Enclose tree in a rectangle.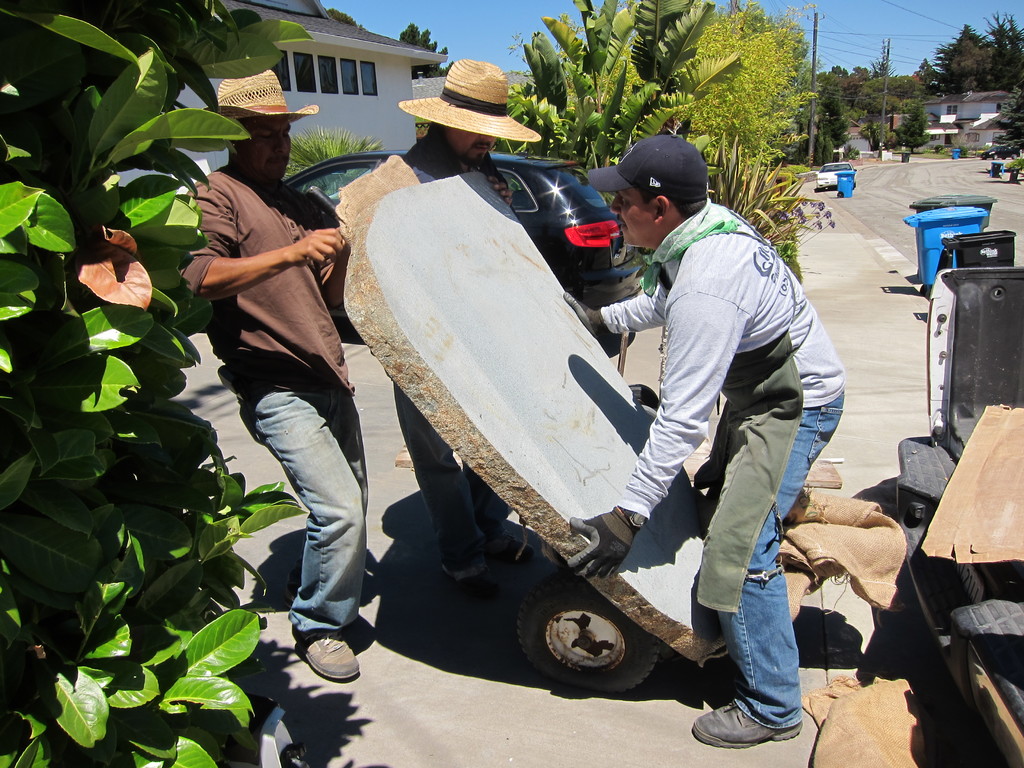
<box>398,22,452,81</box>.
